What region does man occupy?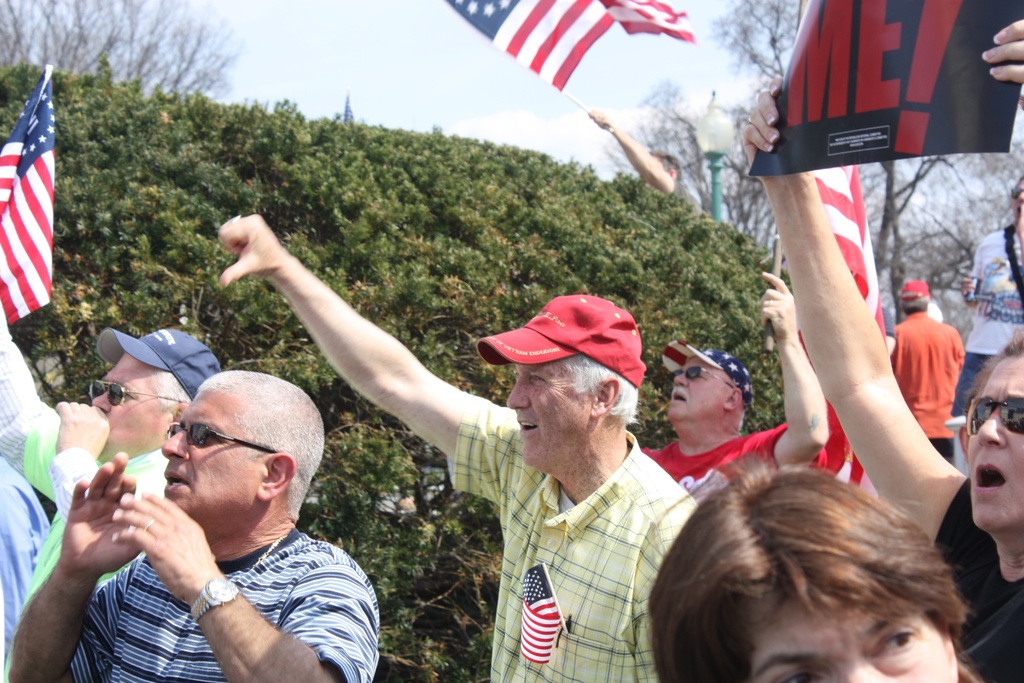
region(0, 279, 225, 680).
